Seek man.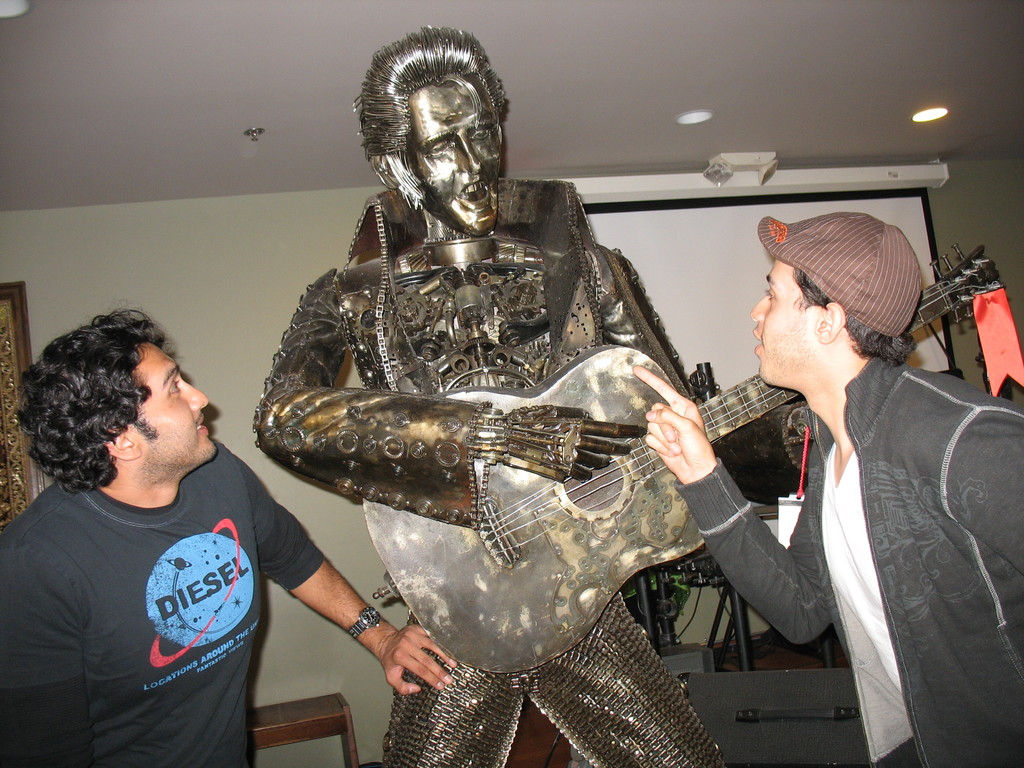
box(252, 23, 805, 767).
